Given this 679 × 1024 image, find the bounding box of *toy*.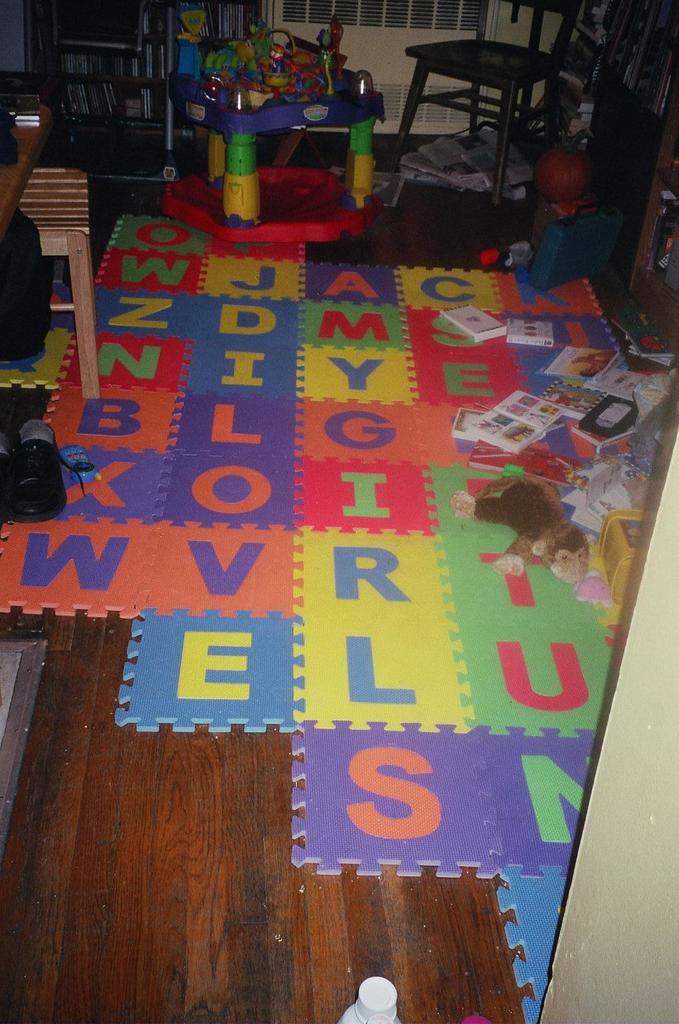
(462, 478, 601, 576).
